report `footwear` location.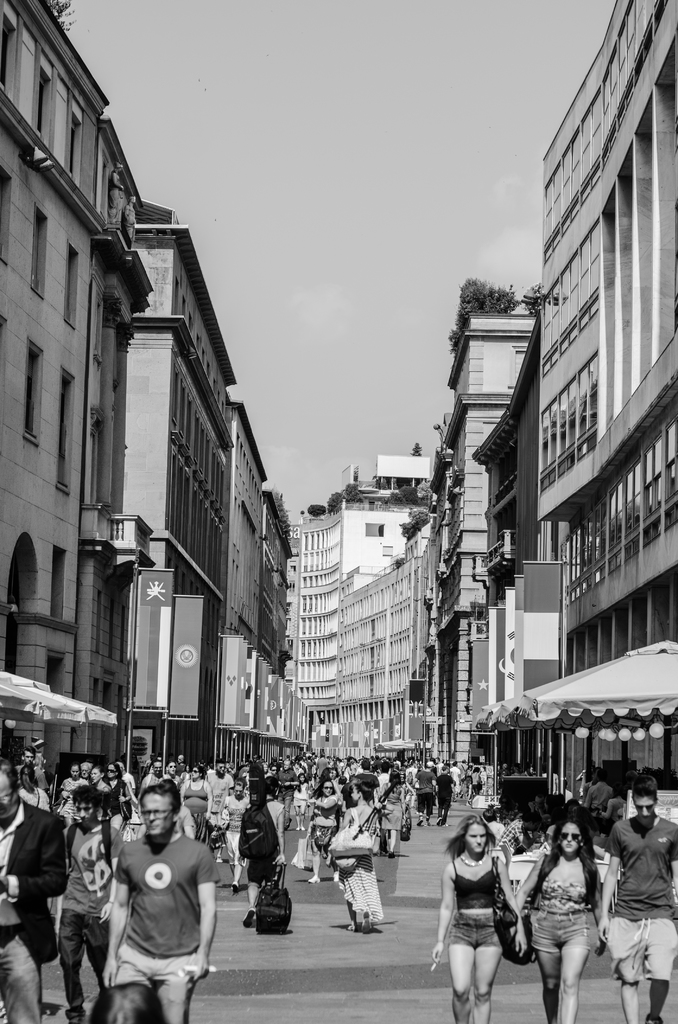
Report: [left=305, top=874, right=325, bottom=883].
